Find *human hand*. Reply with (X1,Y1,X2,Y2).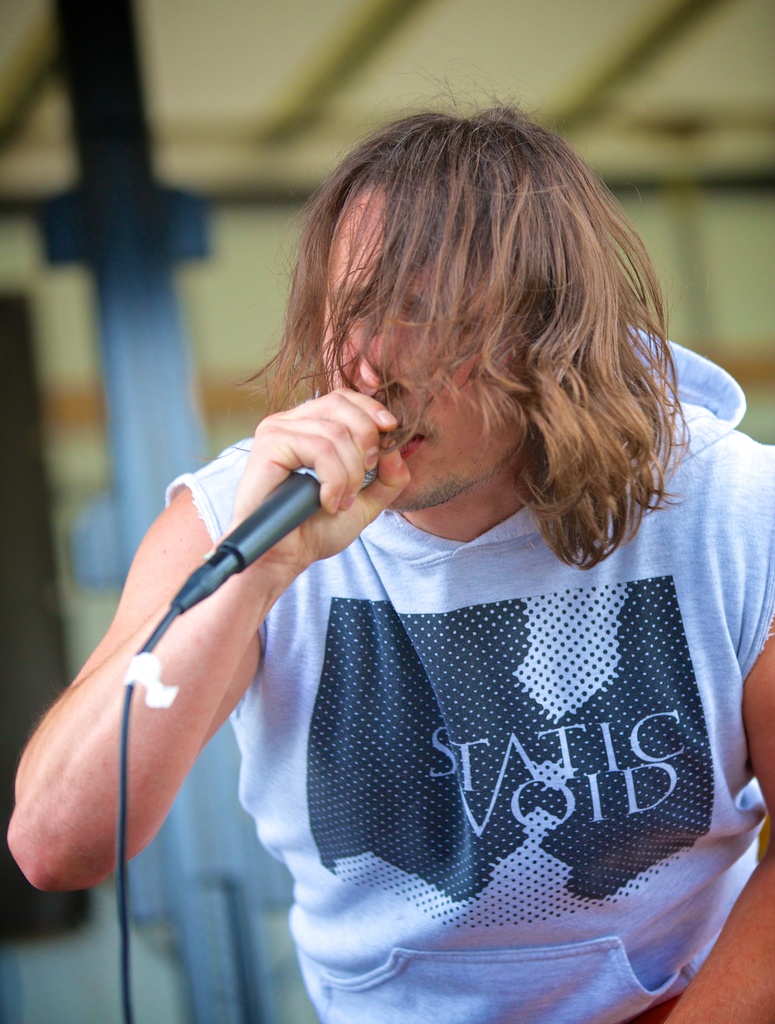
(243,390,418,547).
